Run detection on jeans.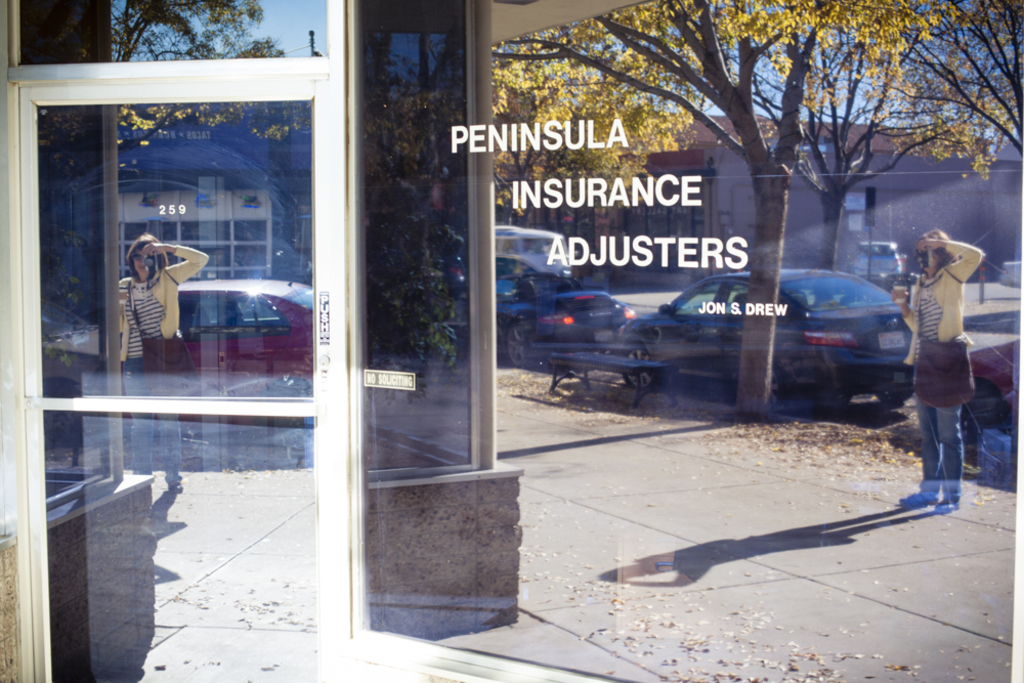
Result: 915, 374, 966, 499.
